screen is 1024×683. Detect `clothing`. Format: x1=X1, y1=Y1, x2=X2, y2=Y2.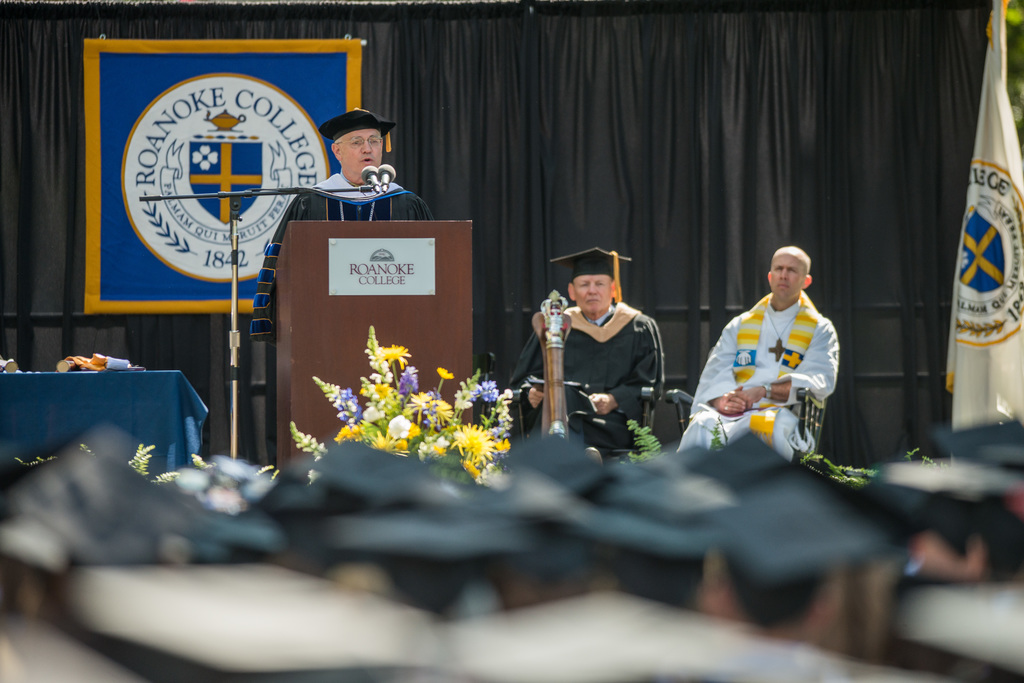
x1=510, y1=292, x2=671, y2=461.
